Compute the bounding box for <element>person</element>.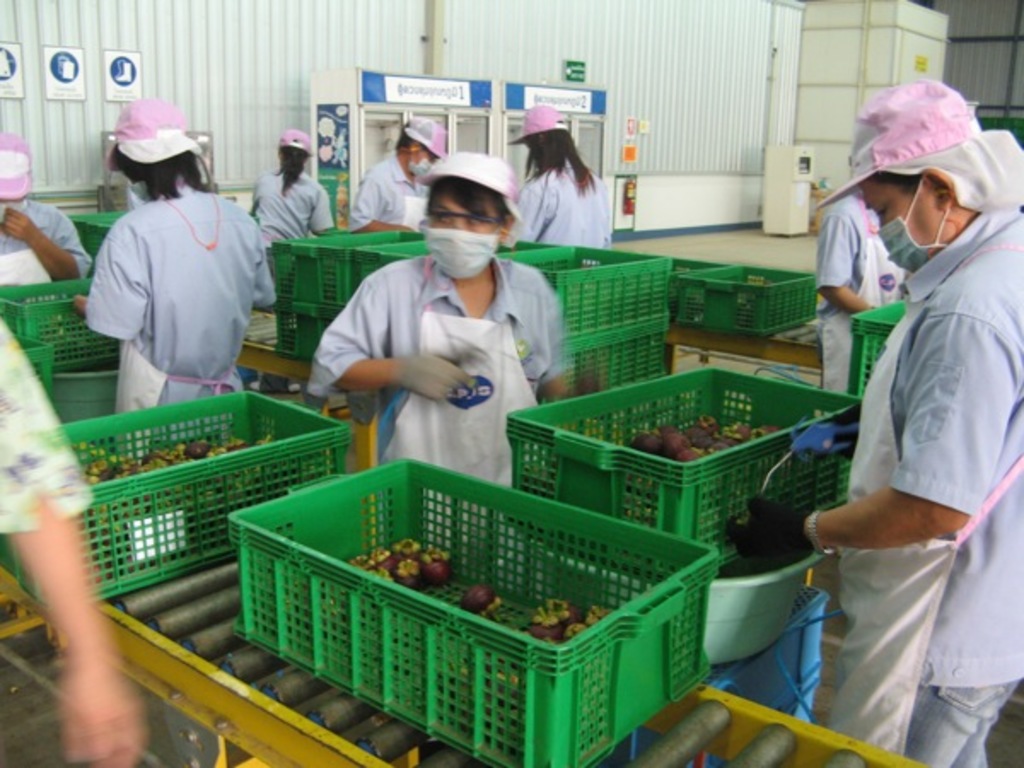
70 99 276 468.
